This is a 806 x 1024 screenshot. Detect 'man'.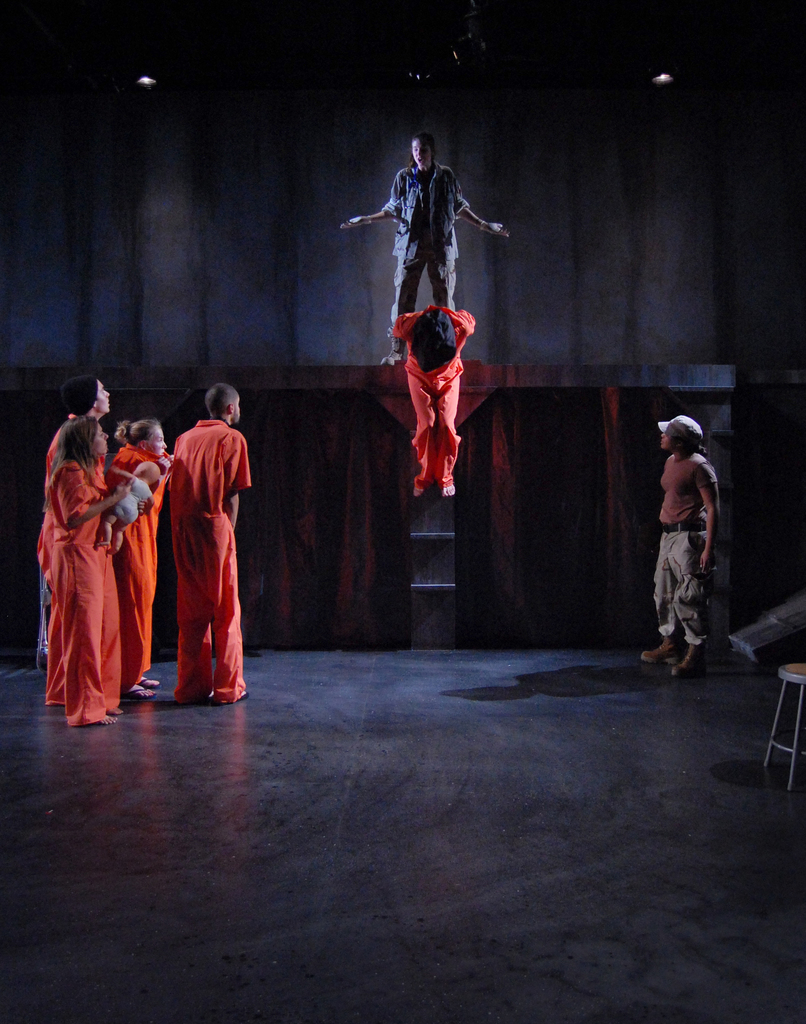
[x1=655, y1=419, x2=722, y2=674].
